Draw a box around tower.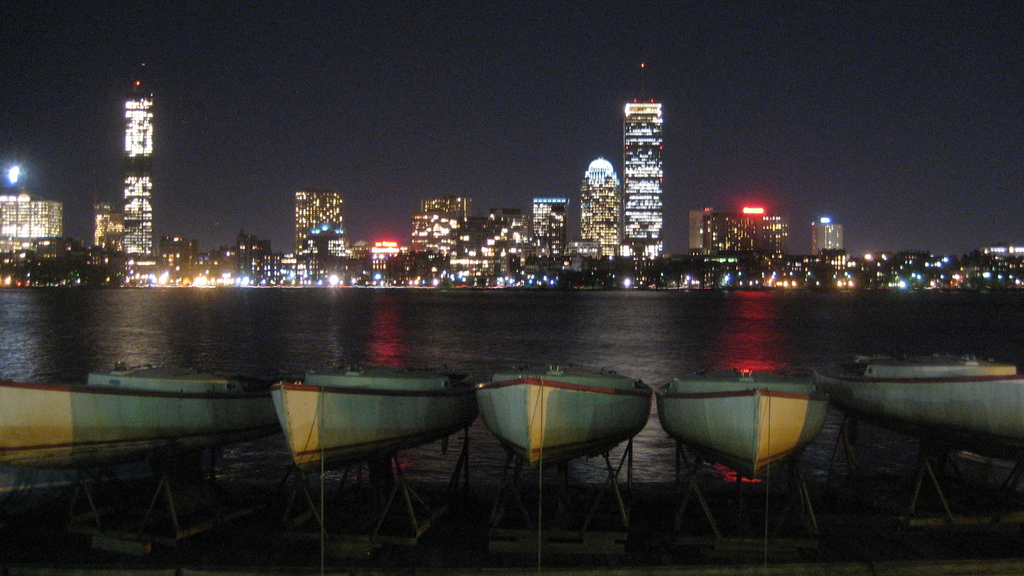
box=[561, 157, 611, 294].
